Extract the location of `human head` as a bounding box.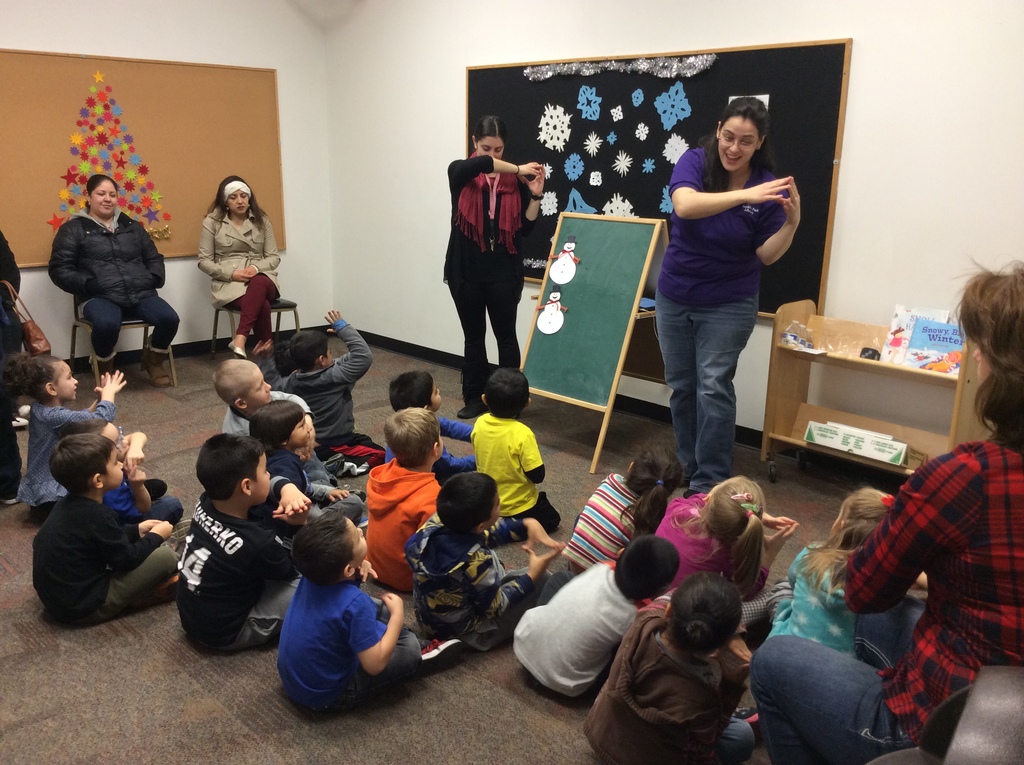
<box>625,439,686,495</box>.
